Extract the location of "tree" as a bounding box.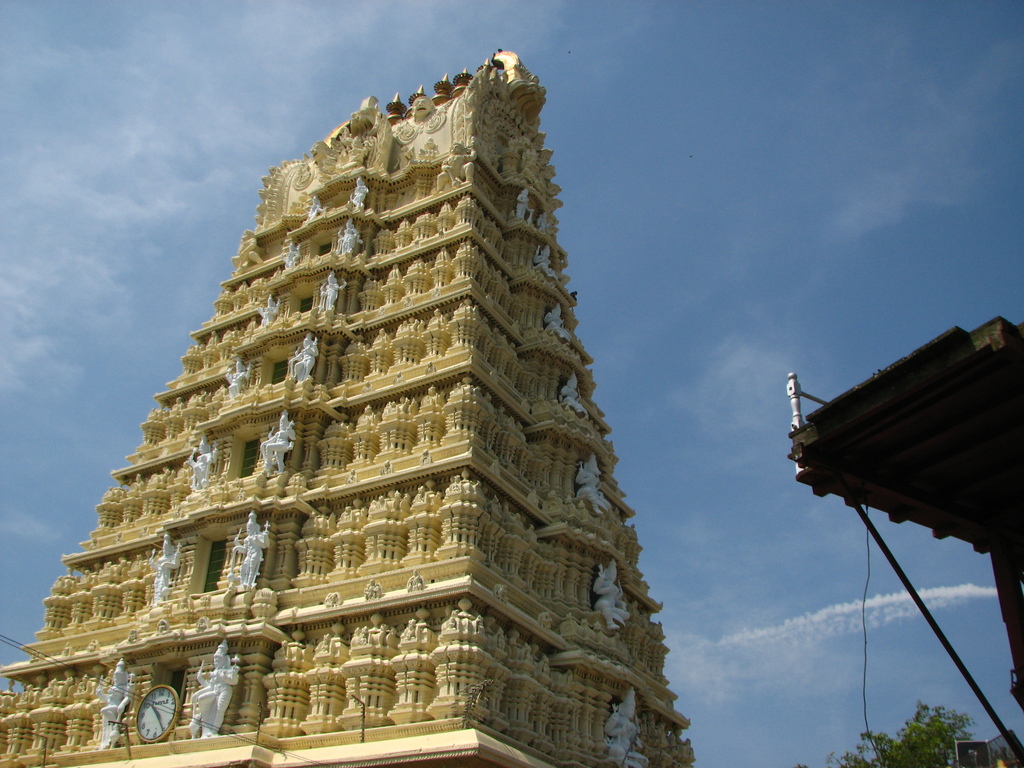
box=[799, 701, 972, 767].
